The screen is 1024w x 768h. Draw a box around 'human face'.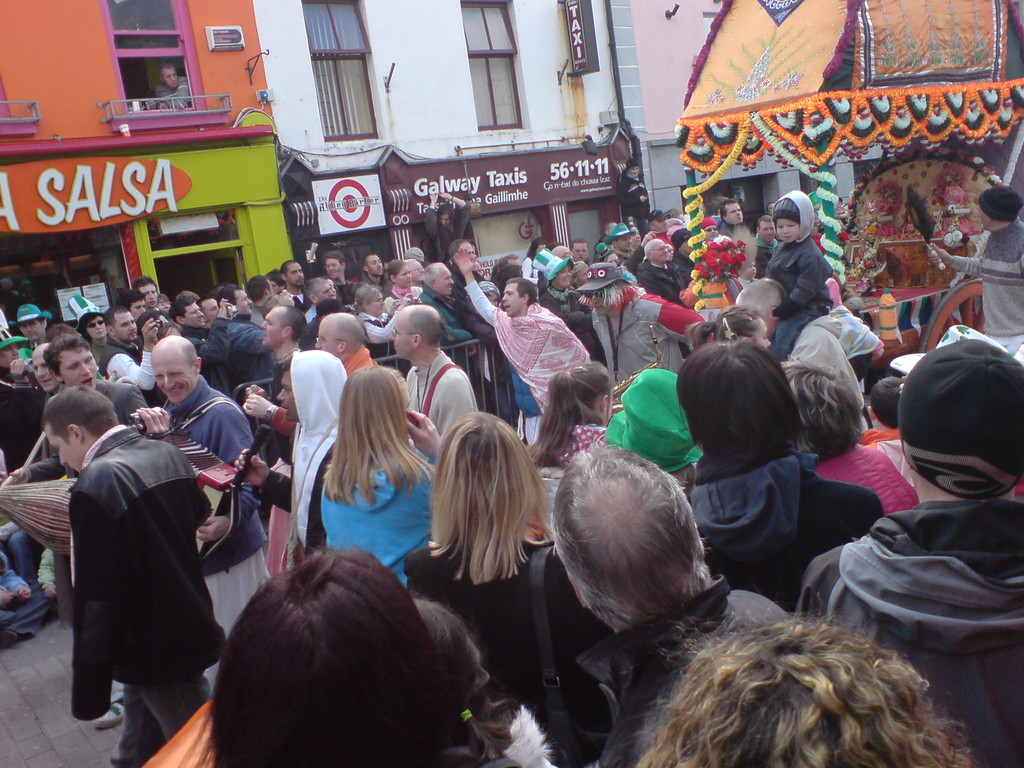
bbox=[149, 353, 196, 403].
